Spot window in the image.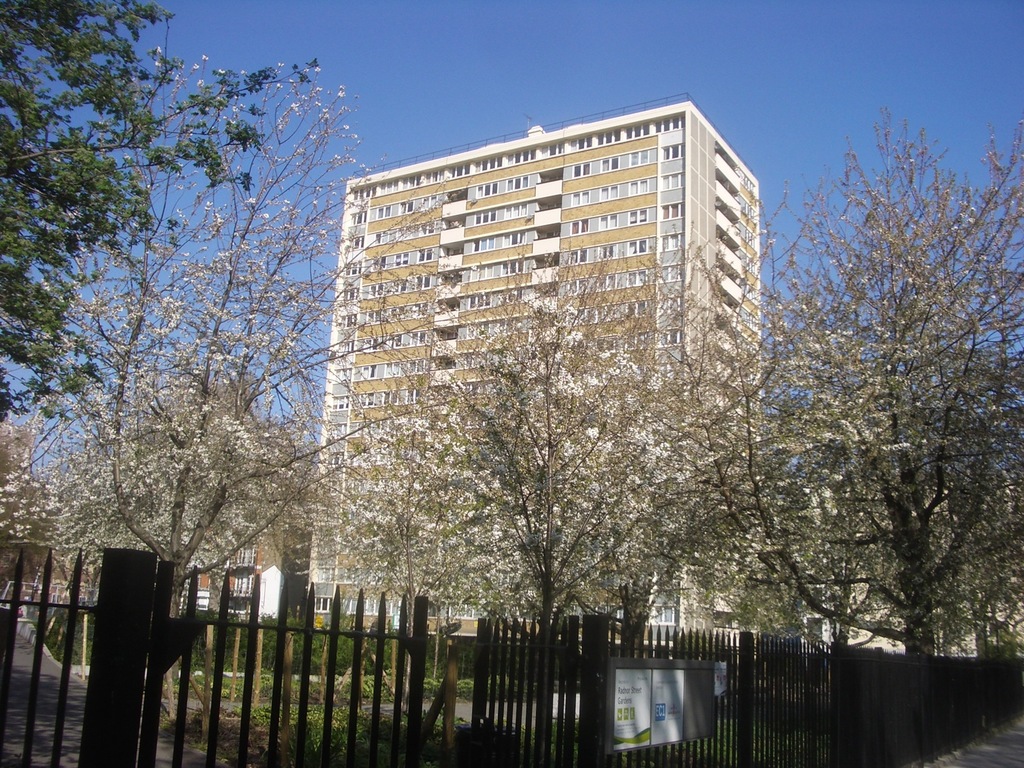
window found at 374 228 389 241.
